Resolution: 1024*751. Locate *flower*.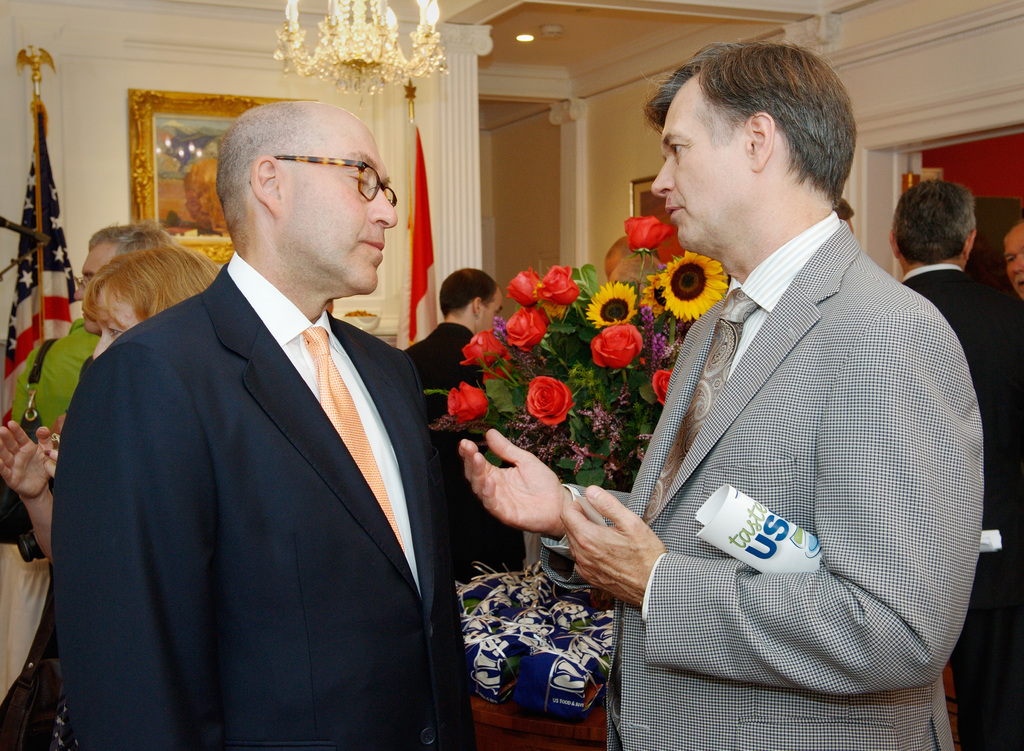
<region>525, 380, 573, 430</region>.
